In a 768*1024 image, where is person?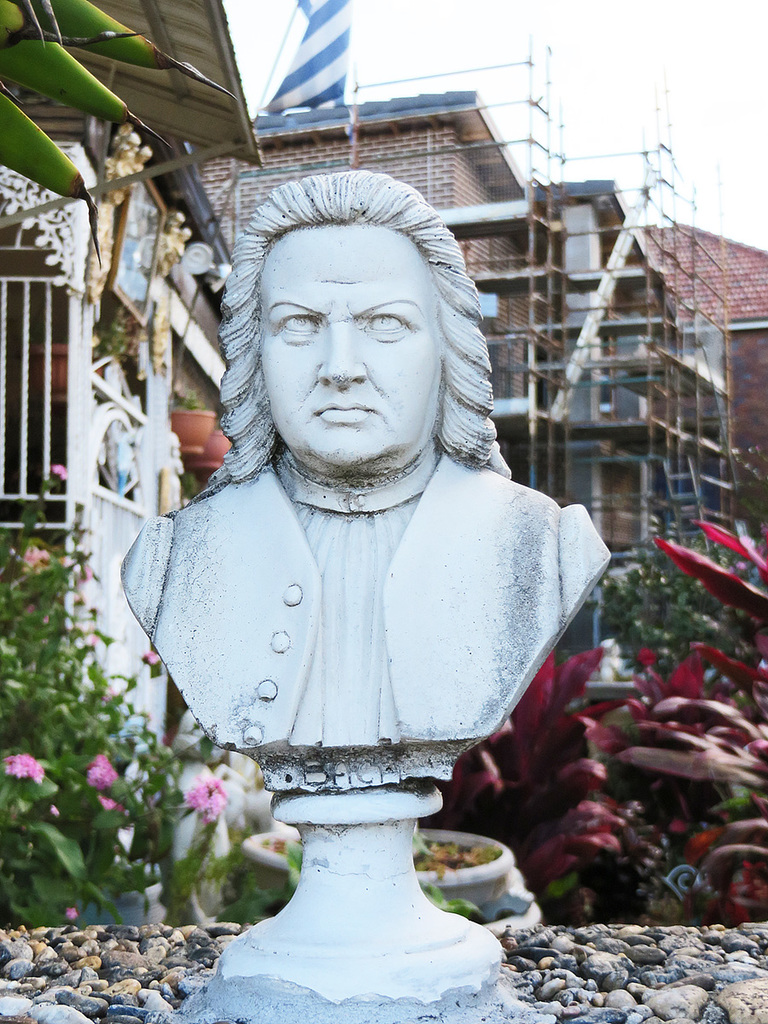
detection(147, 214, 185, 371).
